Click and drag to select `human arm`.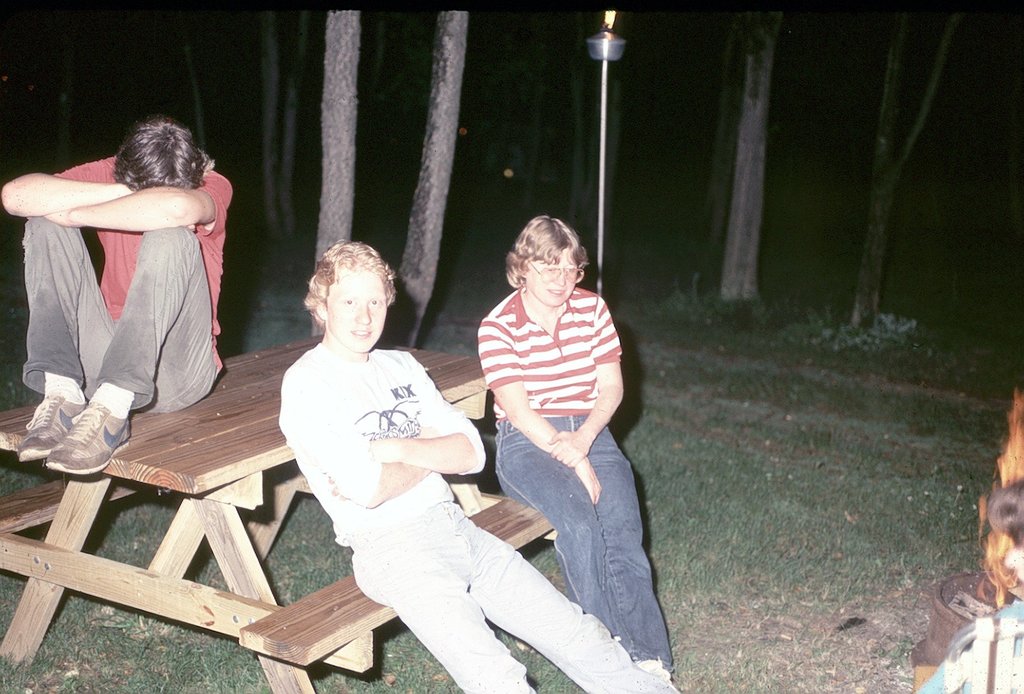
Selection: pyautogui.locateOnScreen(474, 318, 602, 509).
